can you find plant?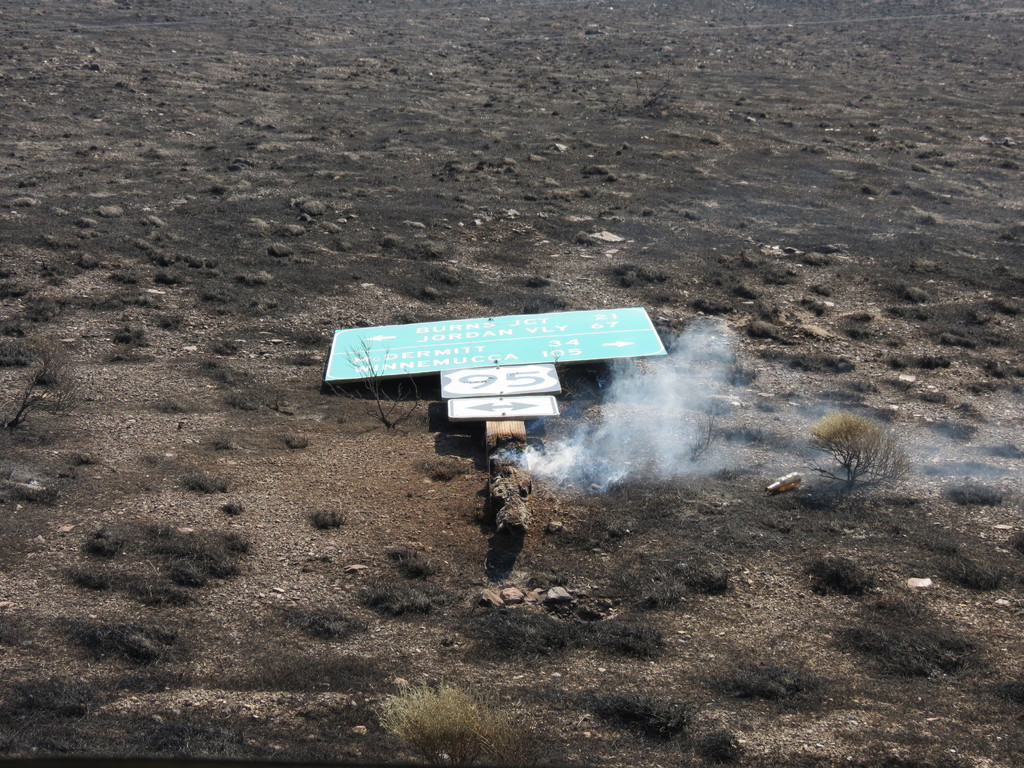
Yes, bounding box: rect(806, 403, 923, 499).
